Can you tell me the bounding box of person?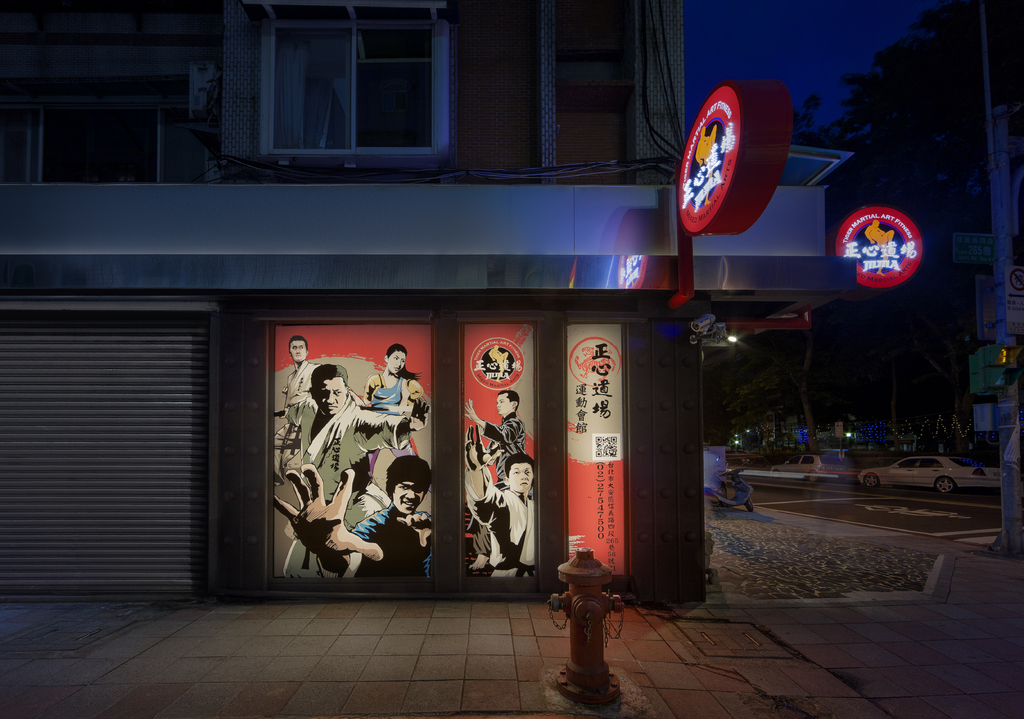
(267,454,440,585).
